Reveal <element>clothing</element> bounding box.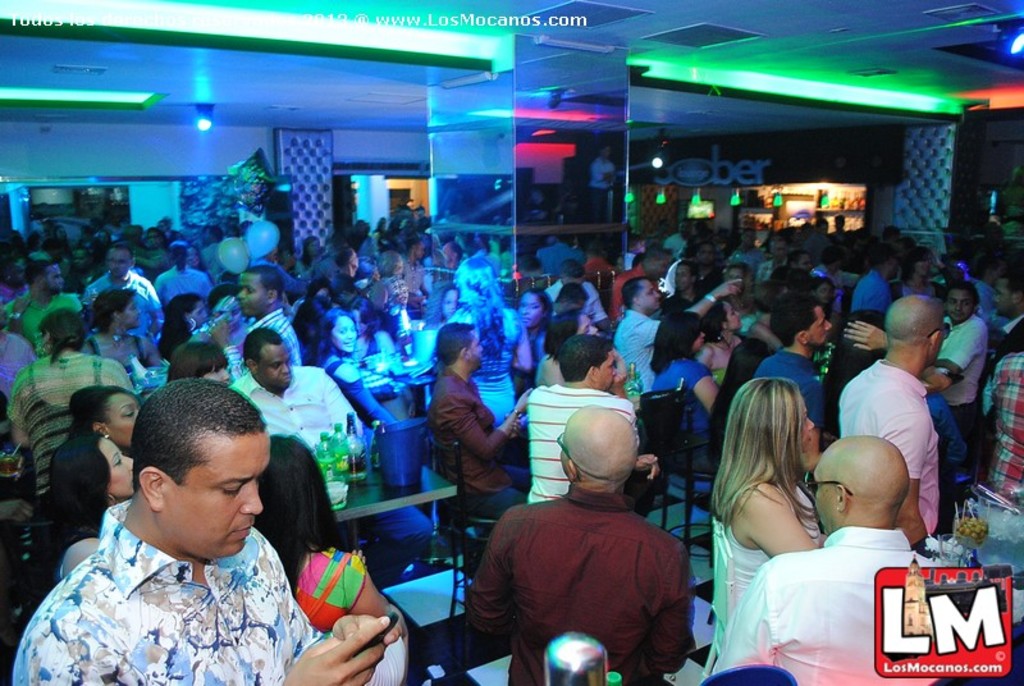
Revealed: 644 351 705 497.
